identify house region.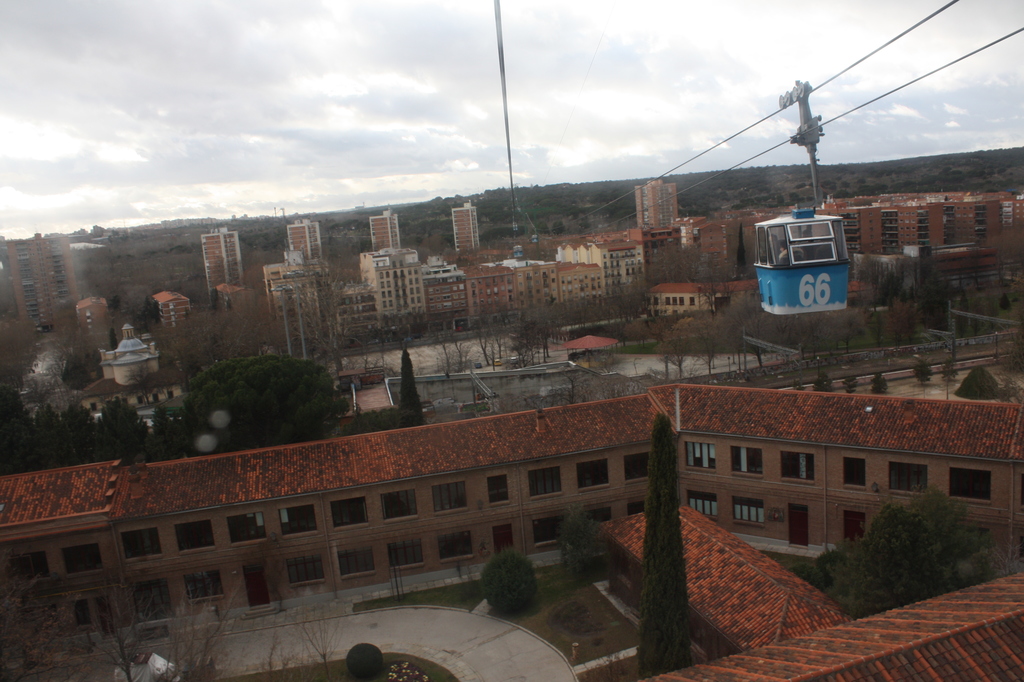
Region: region(261, 218, 349, 358).
